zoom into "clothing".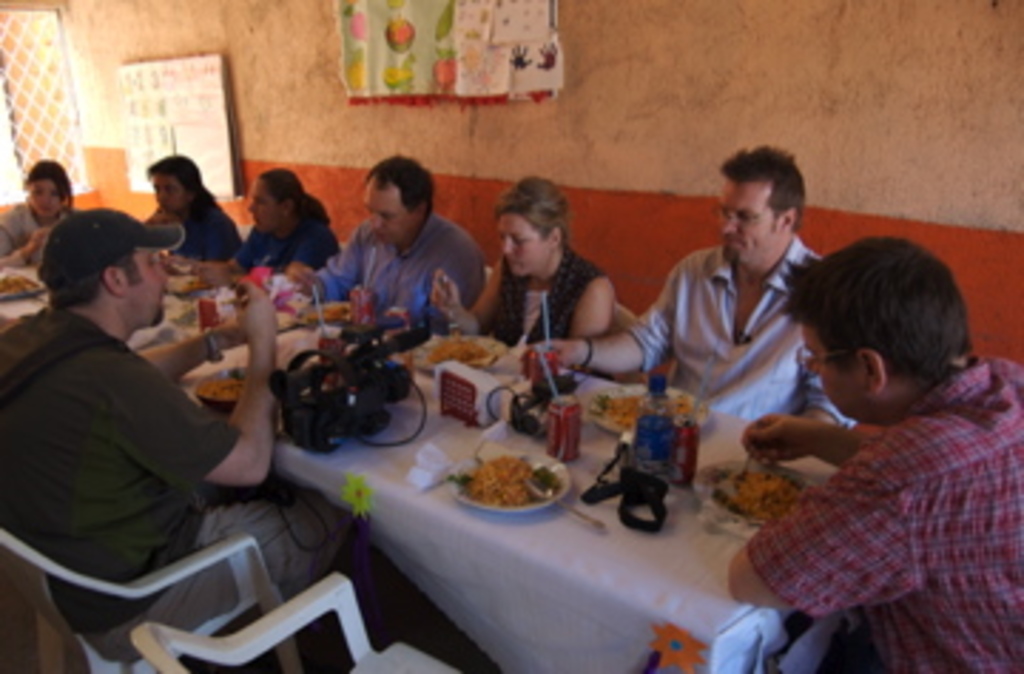
Zoom target: rect(0, 310, 390, 660).
